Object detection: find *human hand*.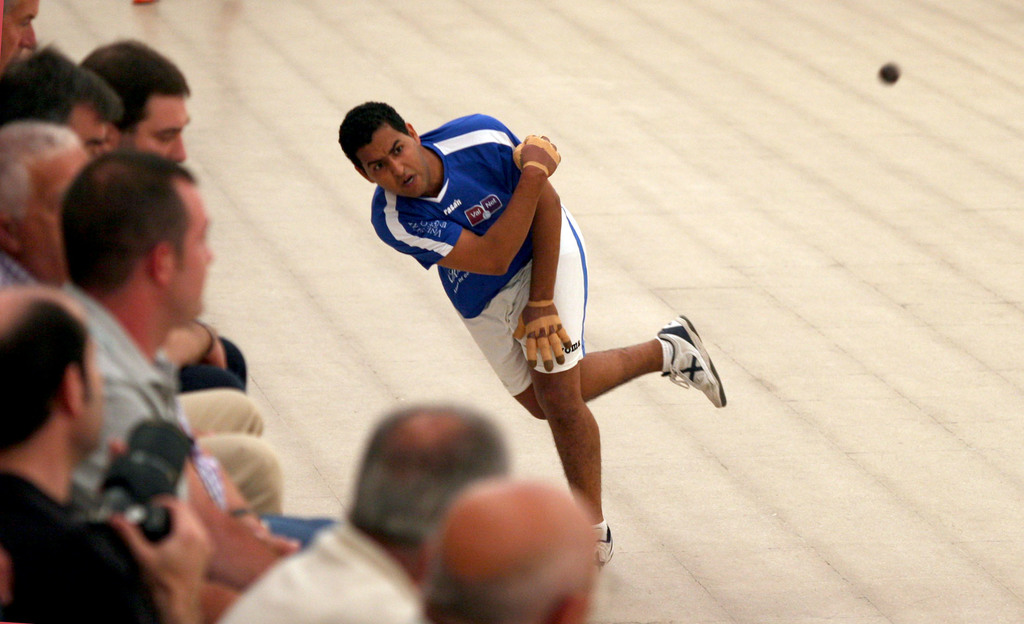
[x1=233, y1=516, x2=303, y2=554].
